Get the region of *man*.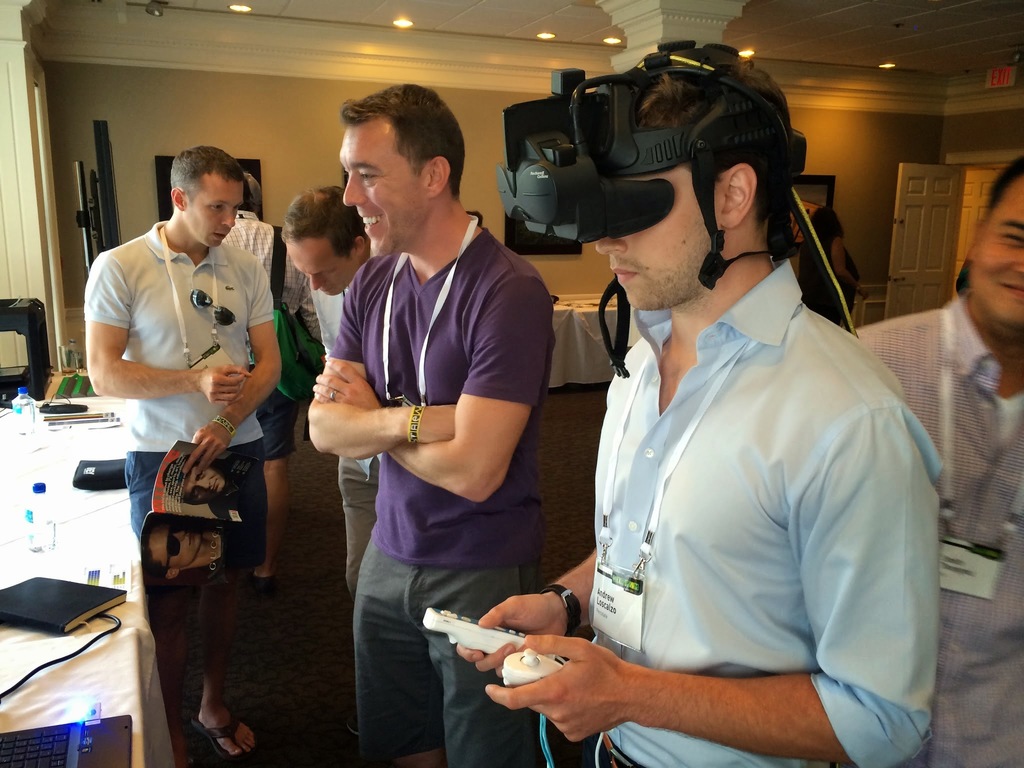
bbox=[202, 169, 318, 598].
